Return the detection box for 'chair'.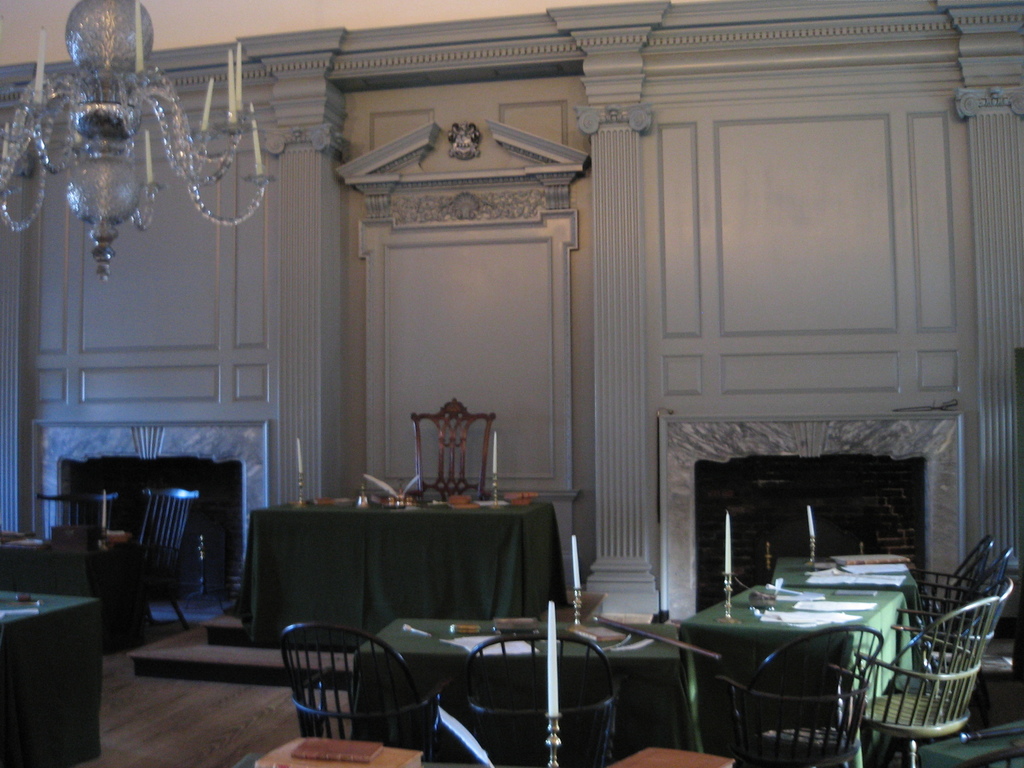
906/537/993/656.
